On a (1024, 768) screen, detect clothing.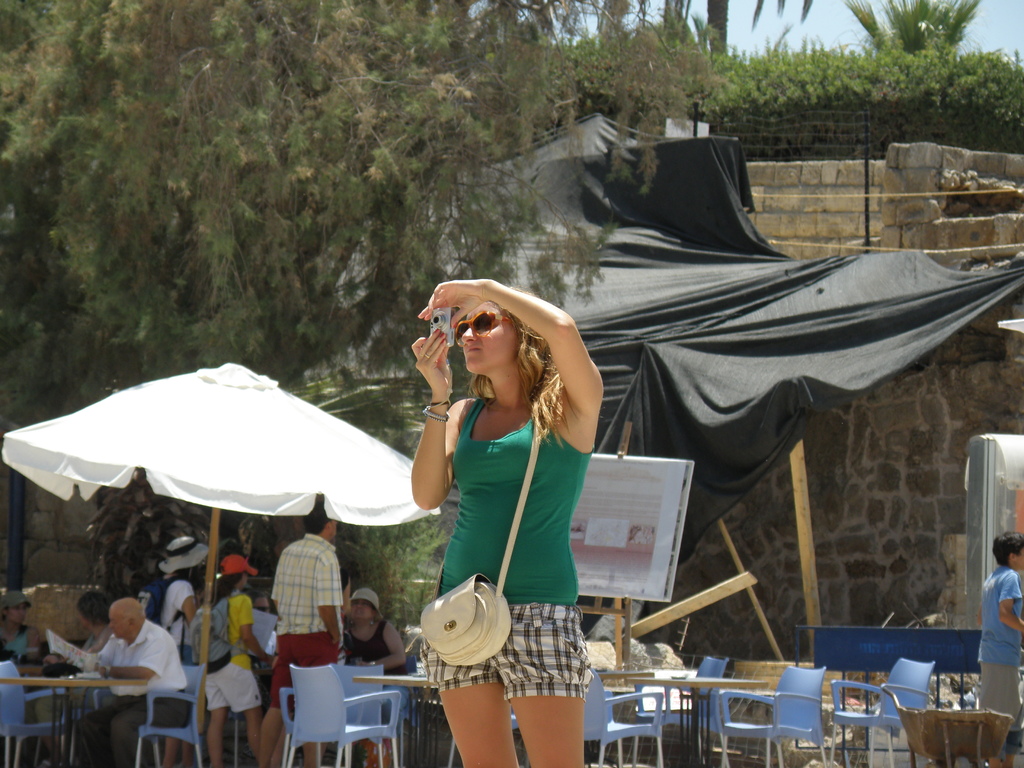
[left=200, top=590, right=253, bottom=712].
